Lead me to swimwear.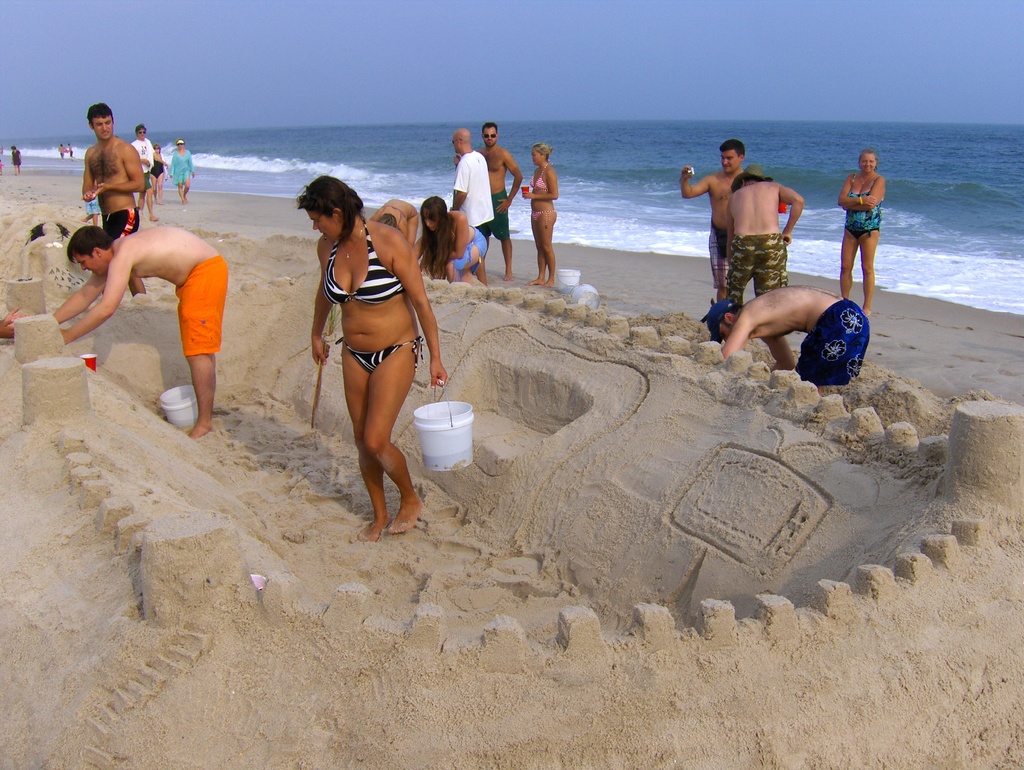
Lead to 100/209/141/239.
